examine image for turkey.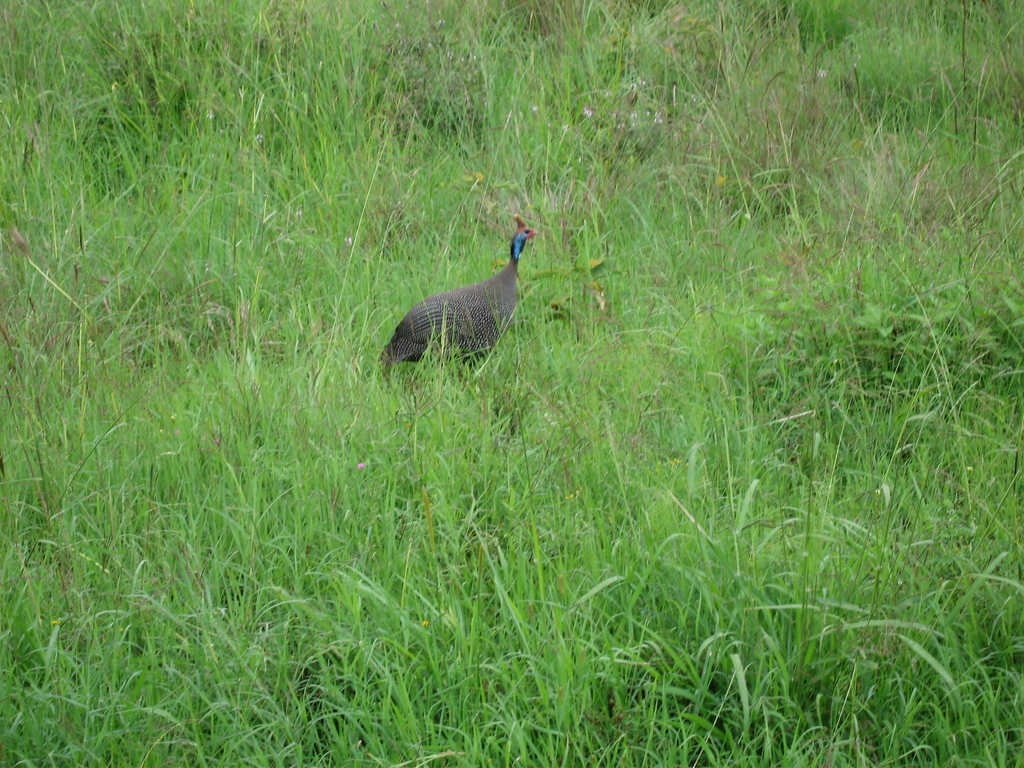
Examination result: left=376, top=213, right=545, bottom=380.
